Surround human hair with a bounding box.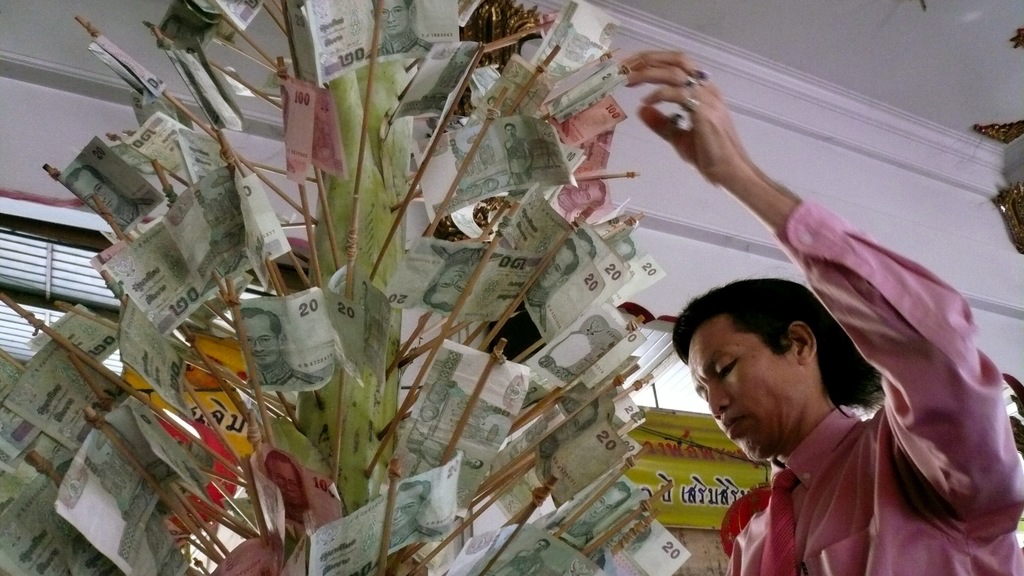
[left=577, top=393, right=598, bottom=434].
